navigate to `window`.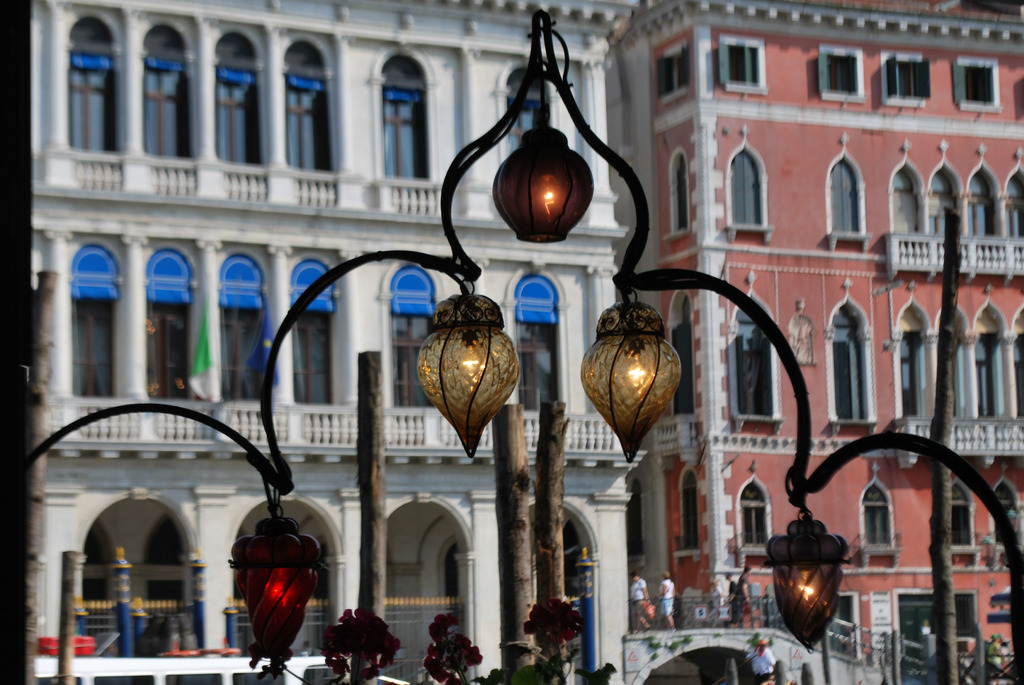
Navigation target: <box>287,38,337,177</box>.
